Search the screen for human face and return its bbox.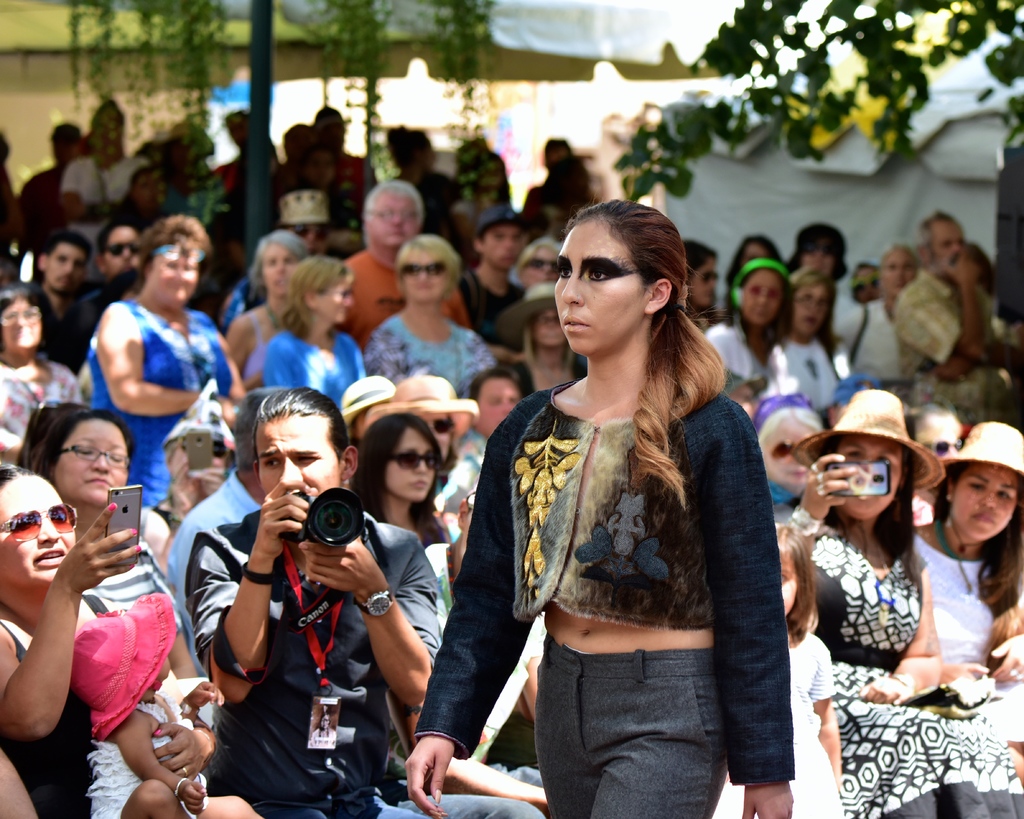
Found: {"left": 519, "top": 242, "right": 559, "bottom": 281}.
